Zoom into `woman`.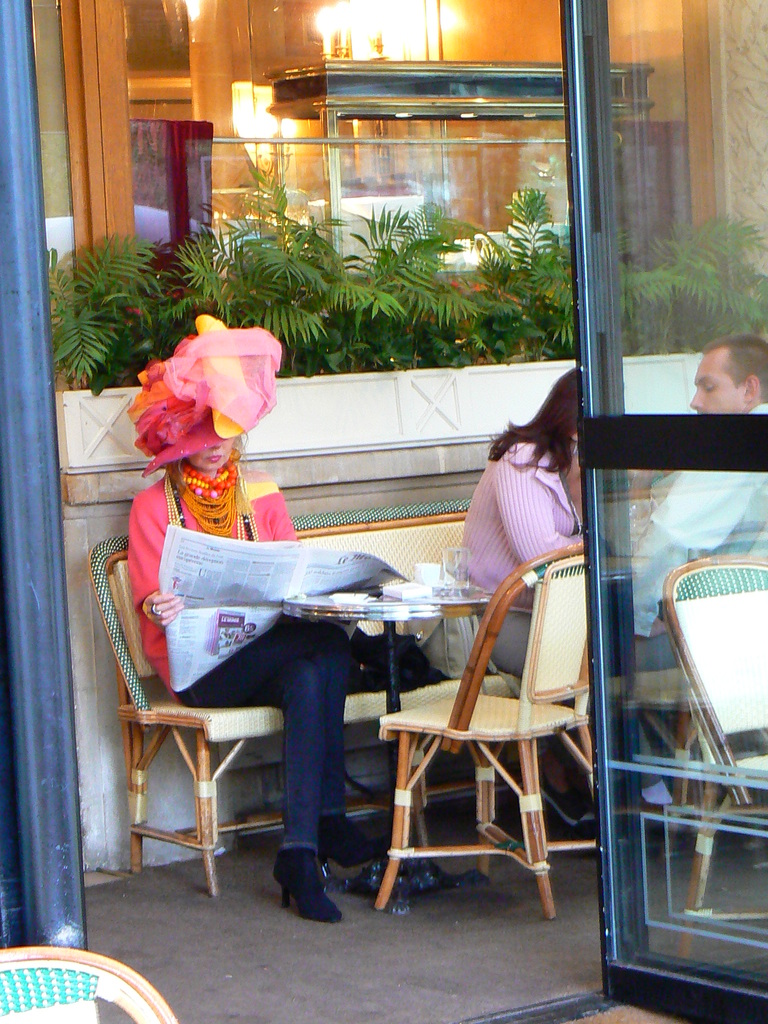
Zoom target: box(461, 359, 588, 724).
